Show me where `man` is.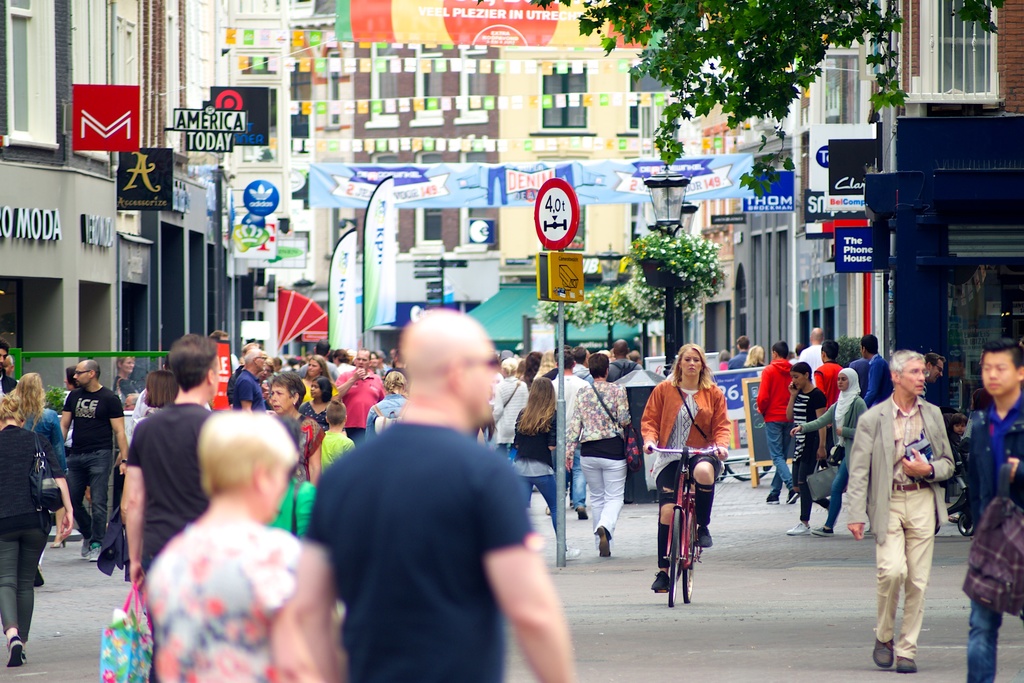
`man` is at x1=229, y1=345, x2=267, y2=418.
